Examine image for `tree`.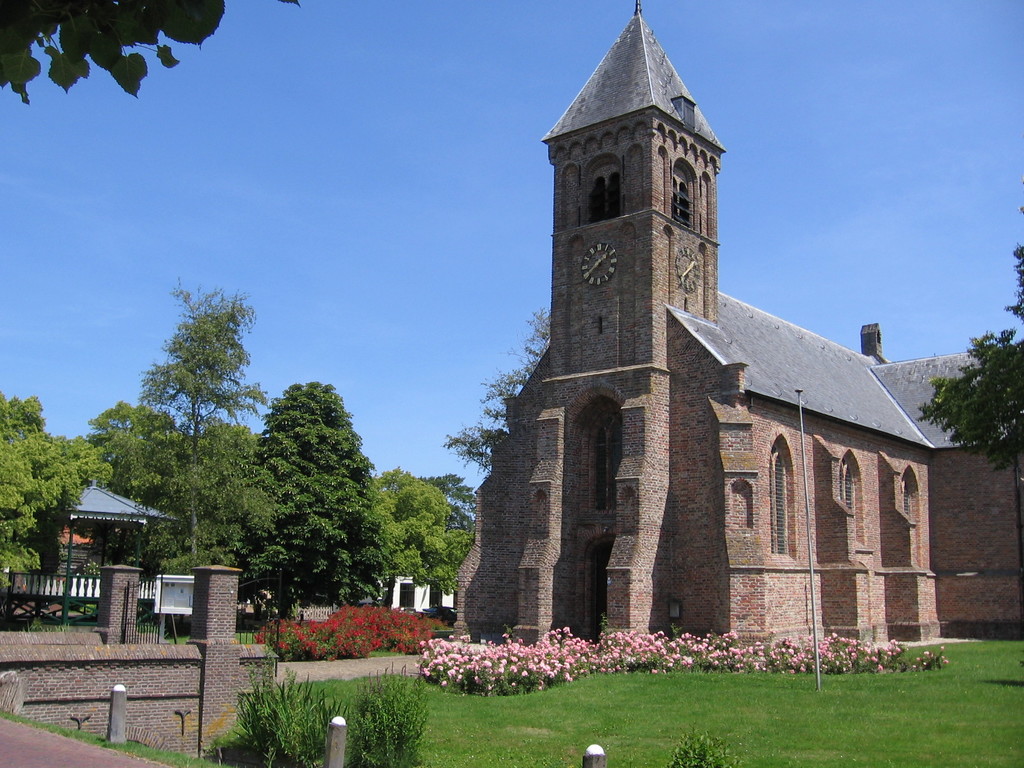
Examination result: x1=0 y1=0 x2=301 y2=106.
